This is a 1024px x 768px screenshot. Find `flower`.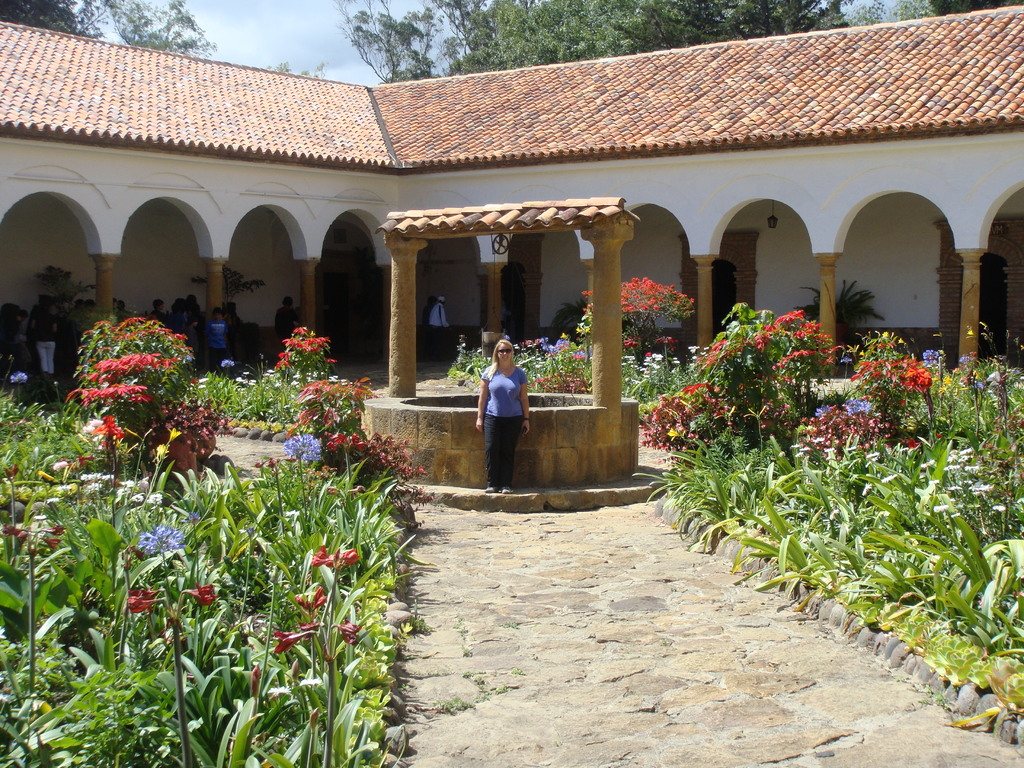
Bounding box: region(296, 586, 326, 613).
